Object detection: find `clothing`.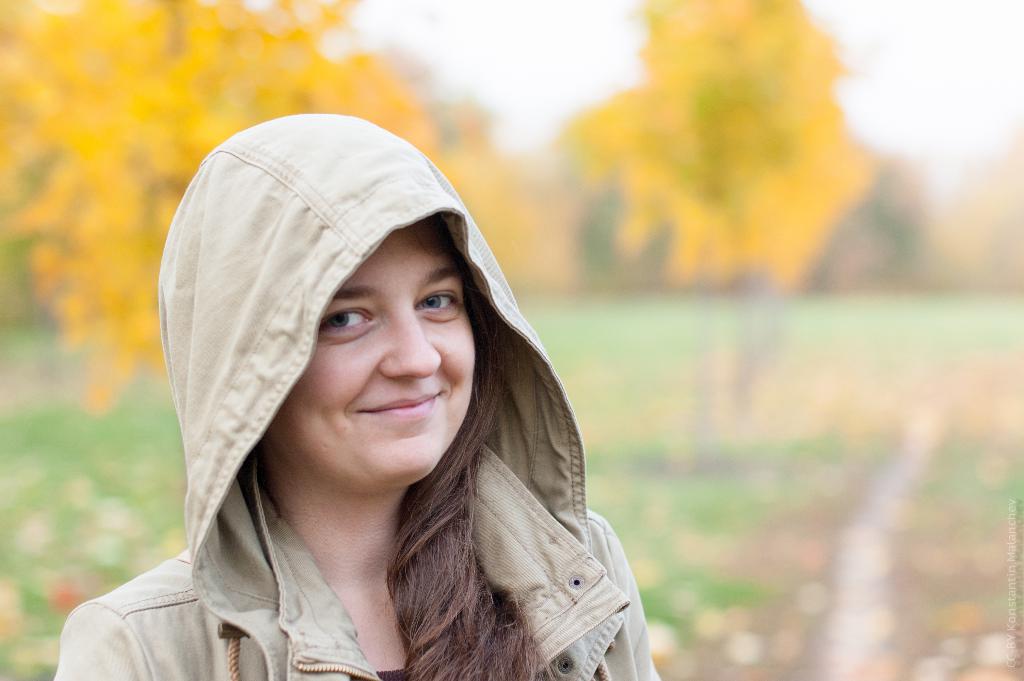
{"x1": 95, "y1": 142, "x2": 648, "y2": 657}.
